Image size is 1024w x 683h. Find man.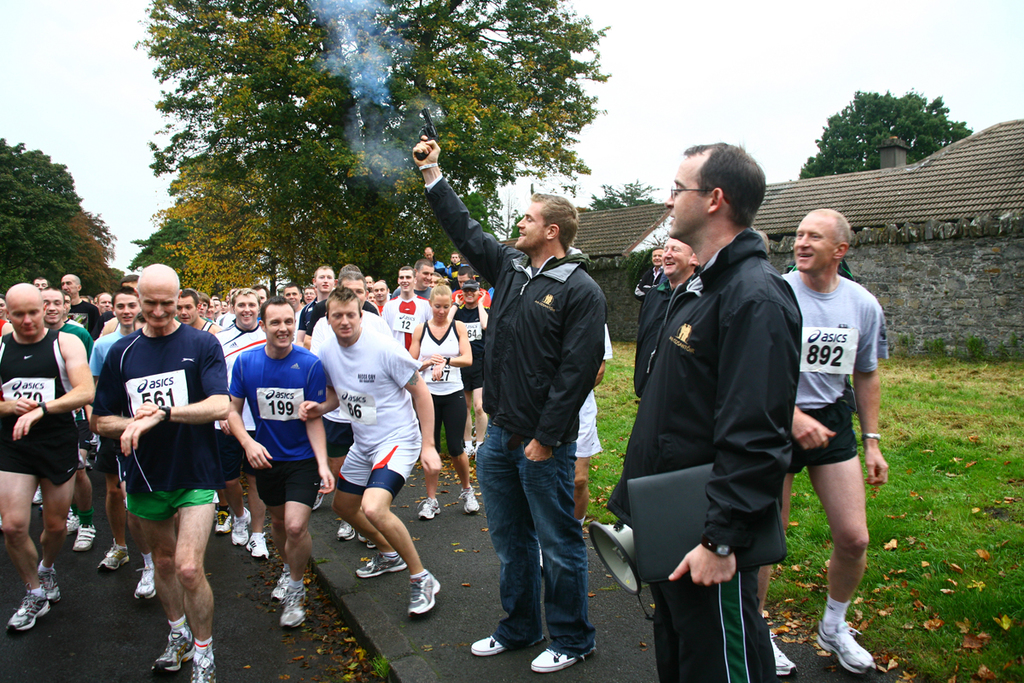
BBox(754, 212, 892, 671).
